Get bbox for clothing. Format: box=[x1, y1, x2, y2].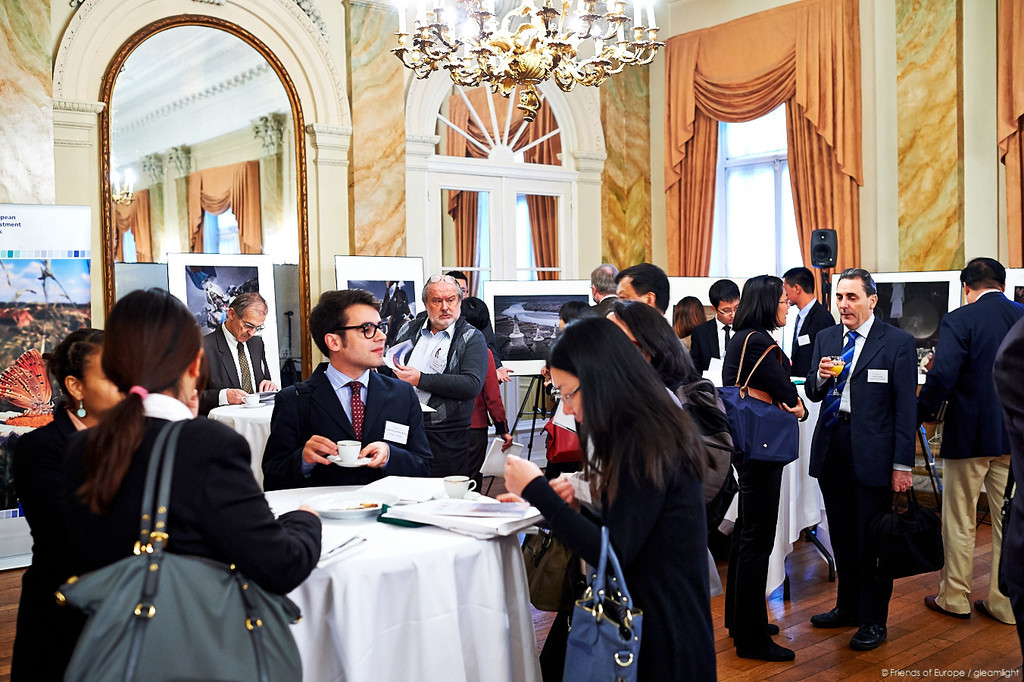
box=[265, 359, 433, 490].
